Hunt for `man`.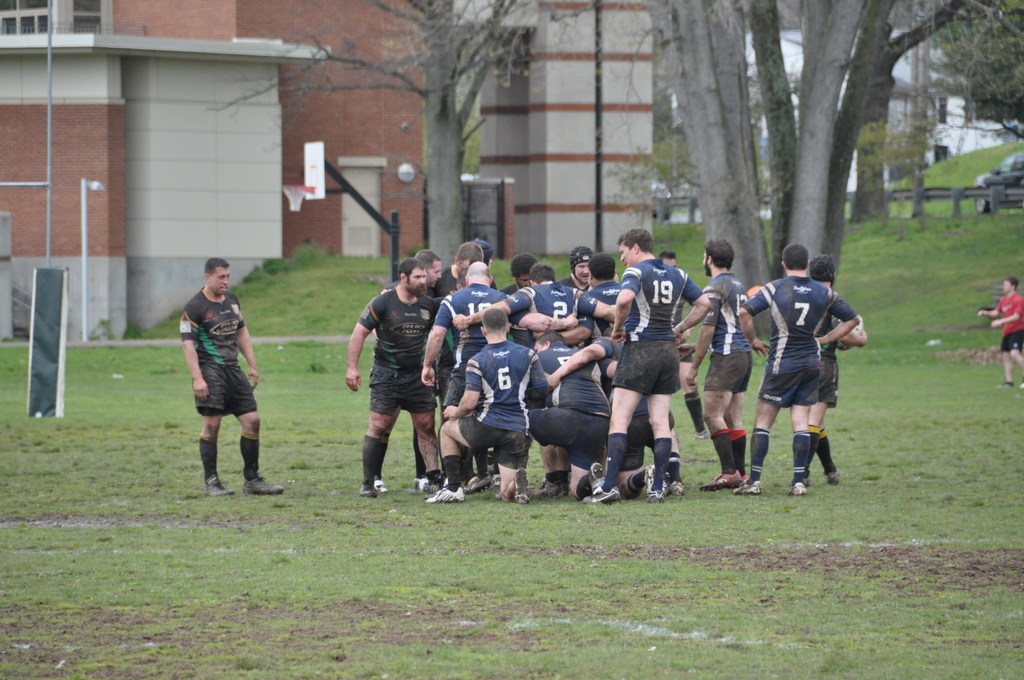
Hunted down at left=737, top=243, right=856, bottom=490.
